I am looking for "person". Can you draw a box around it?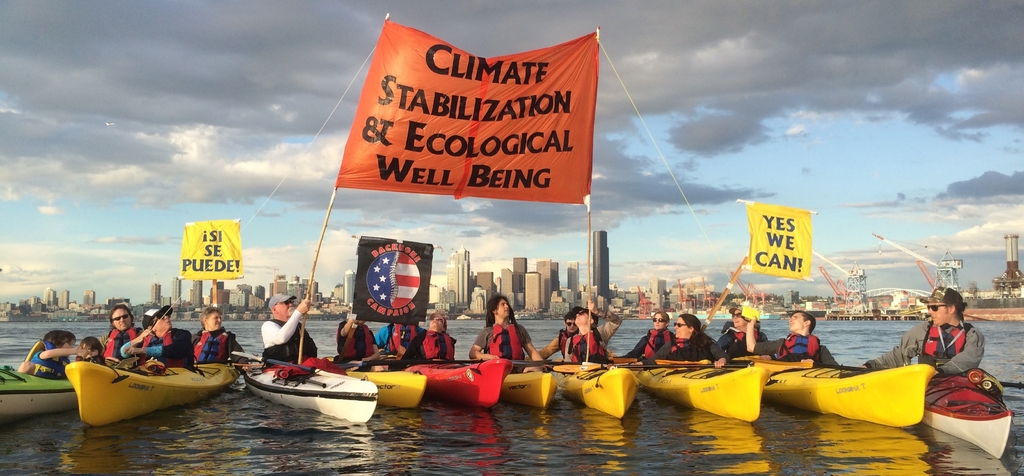
Sure, the bounding box is (476, 282, 522, 376).
